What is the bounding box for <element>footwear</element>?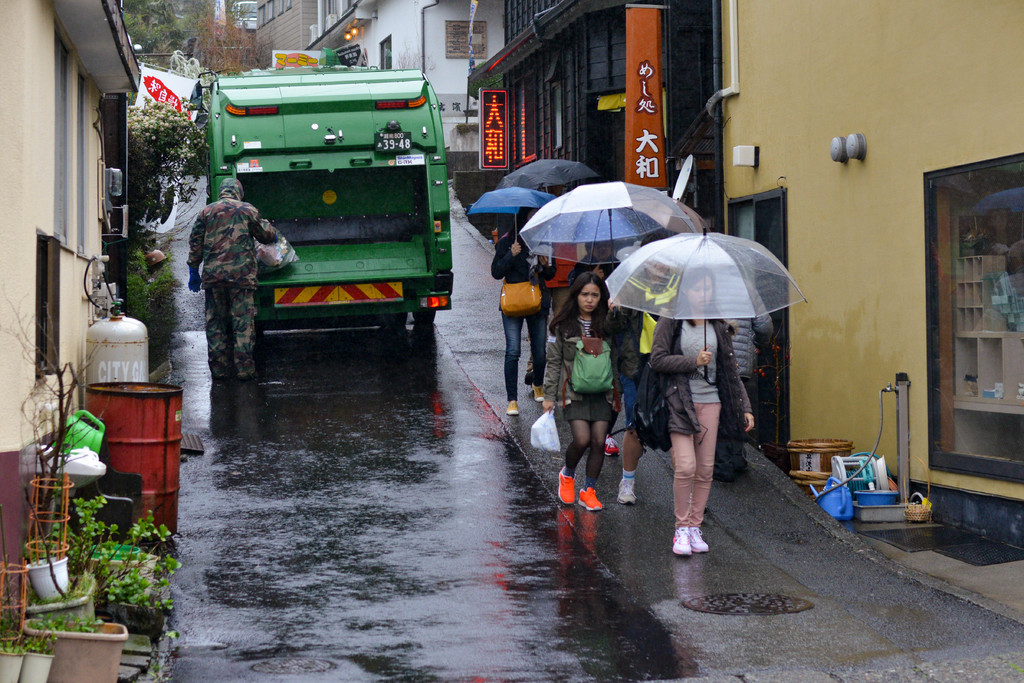
bbox=[670, 526, 690, 549].
